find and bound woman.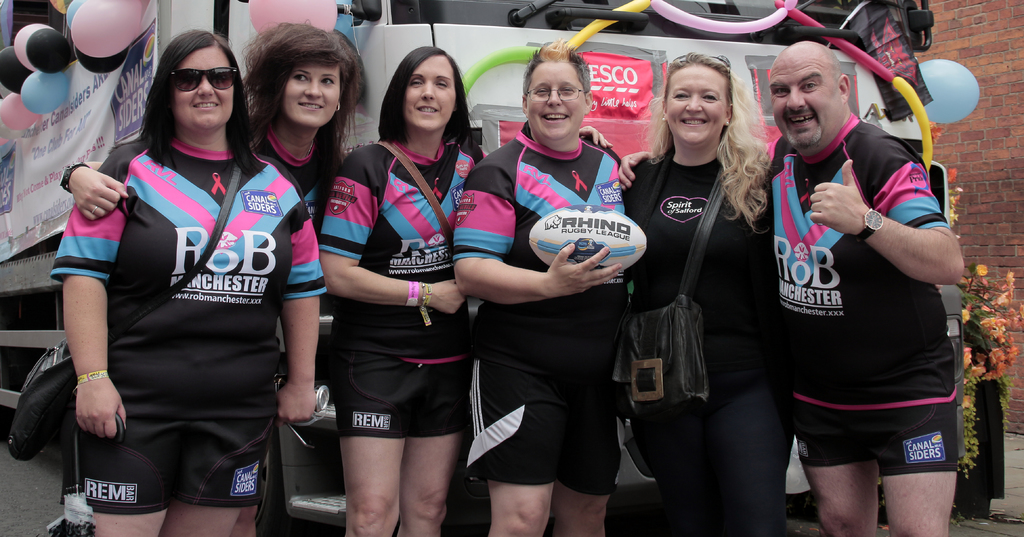
Bound: 614:51:799:536.
